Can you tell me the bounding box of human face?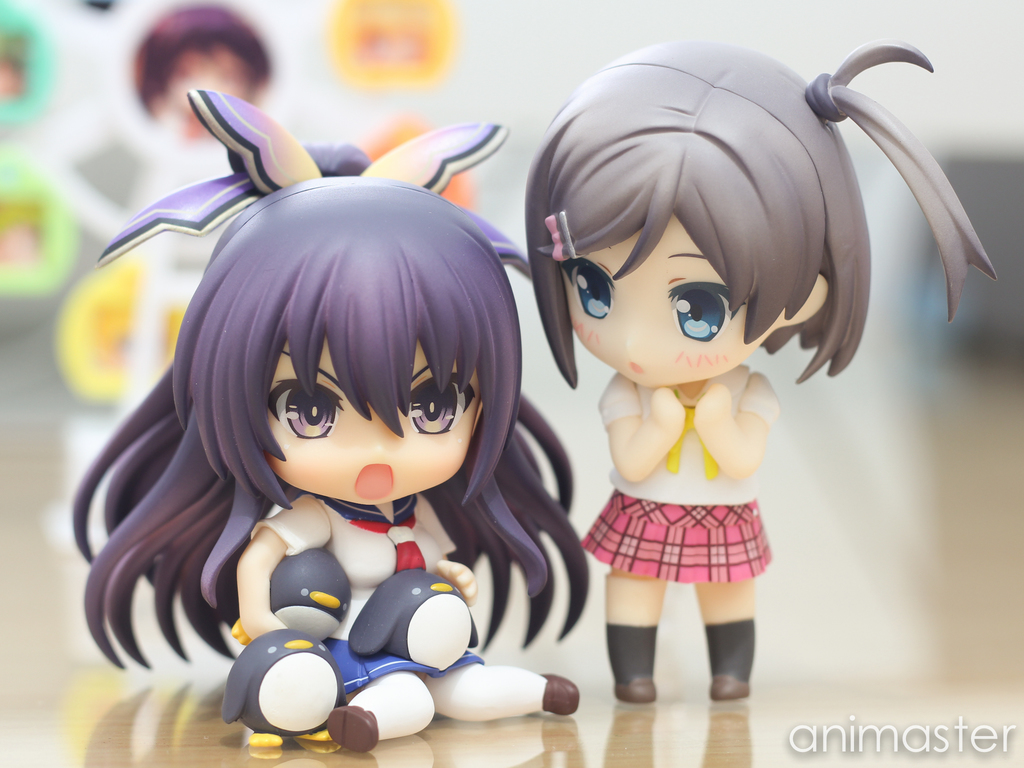
rect(563, 213, 778, 390).
